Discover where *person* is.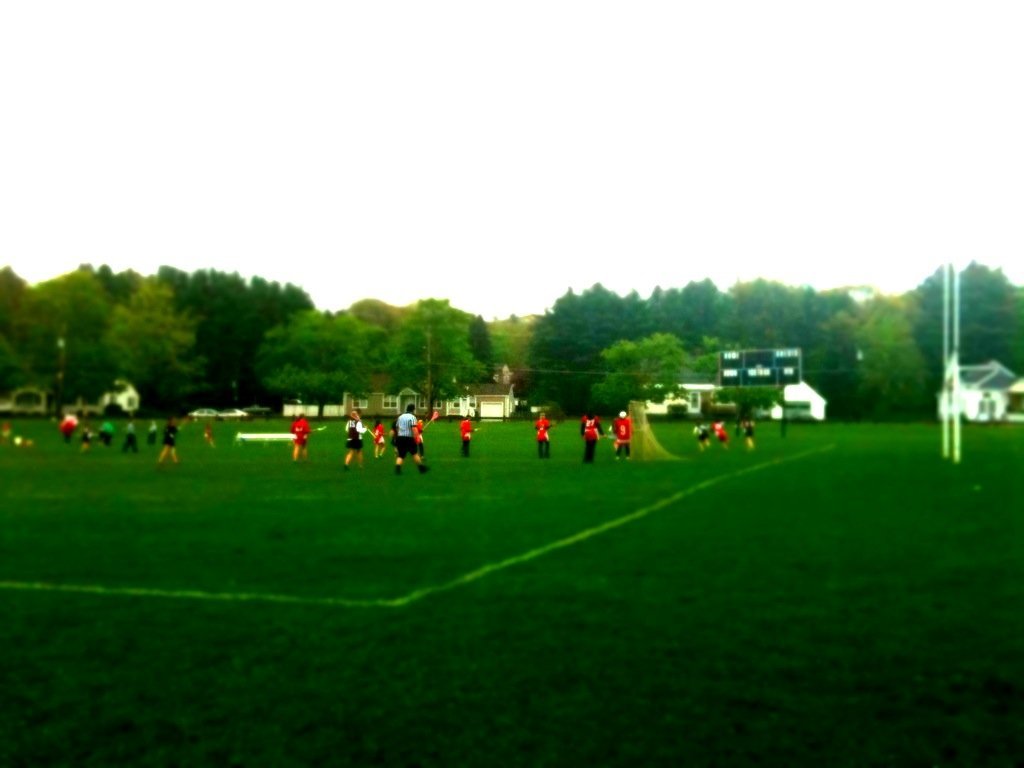
Discovered at pyautogui.locateOnScreen(530, 408, 546, 447).
